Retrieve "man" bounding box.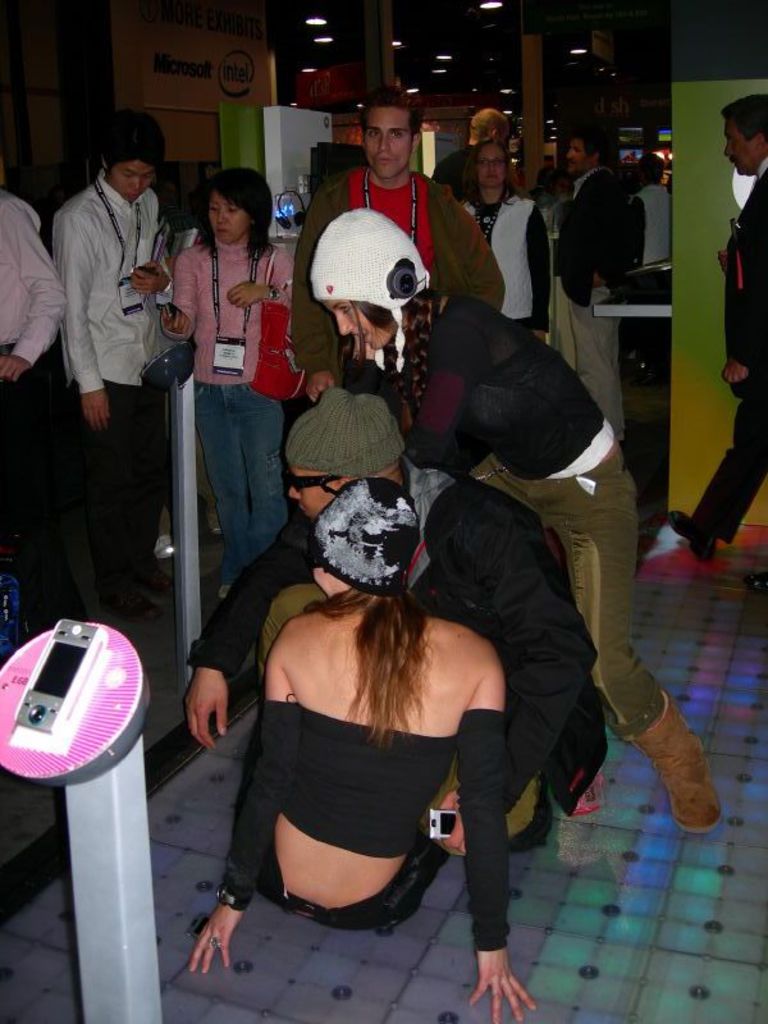
Bounding box: bbox(669, 95, 767, 593).
